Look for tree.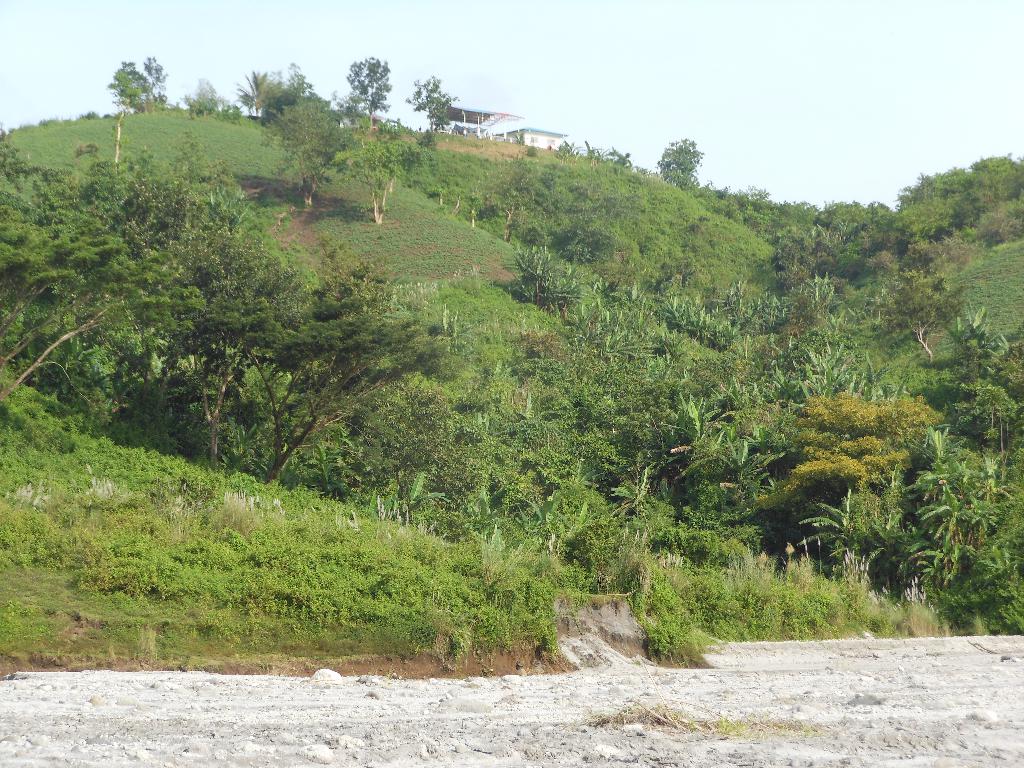
Found: [333,53,396,129].
